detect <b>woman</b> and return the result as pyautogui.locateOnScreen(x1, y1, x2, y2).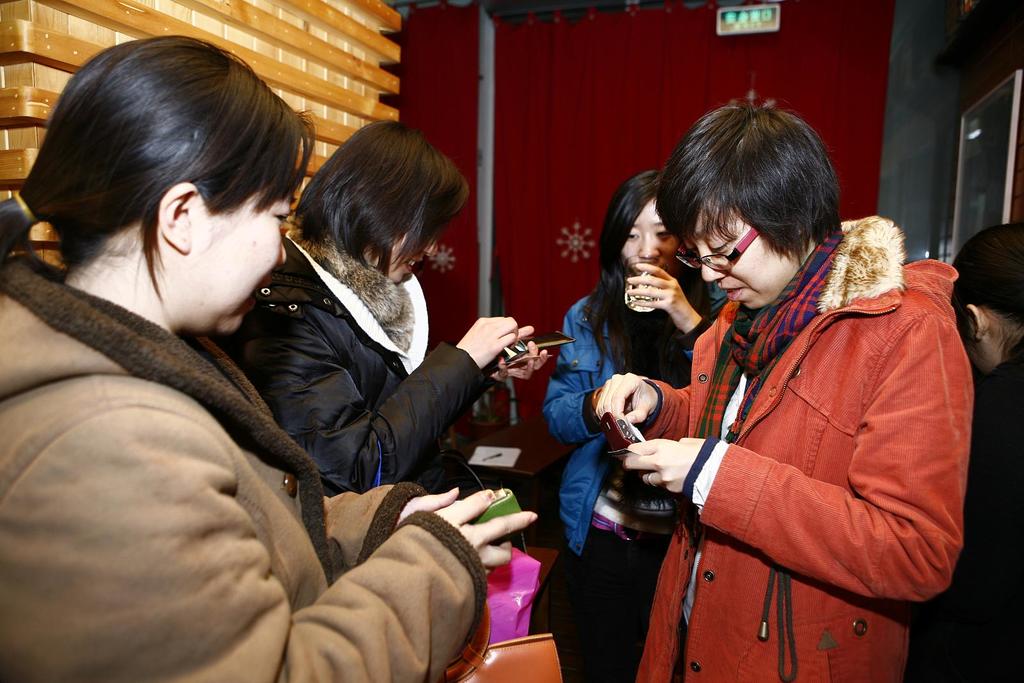
pyautogui.locateOnScreen(0, 34, 536, 682).
